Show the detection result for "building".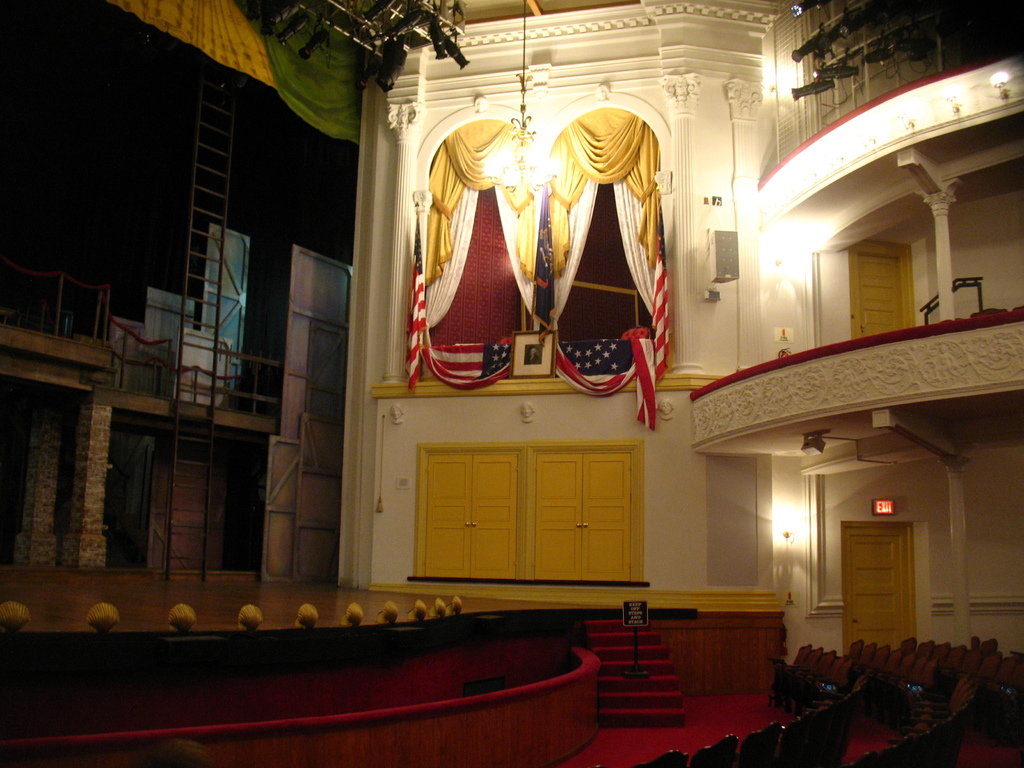
x1=0 y1=0 x2=1023 y2=767.
